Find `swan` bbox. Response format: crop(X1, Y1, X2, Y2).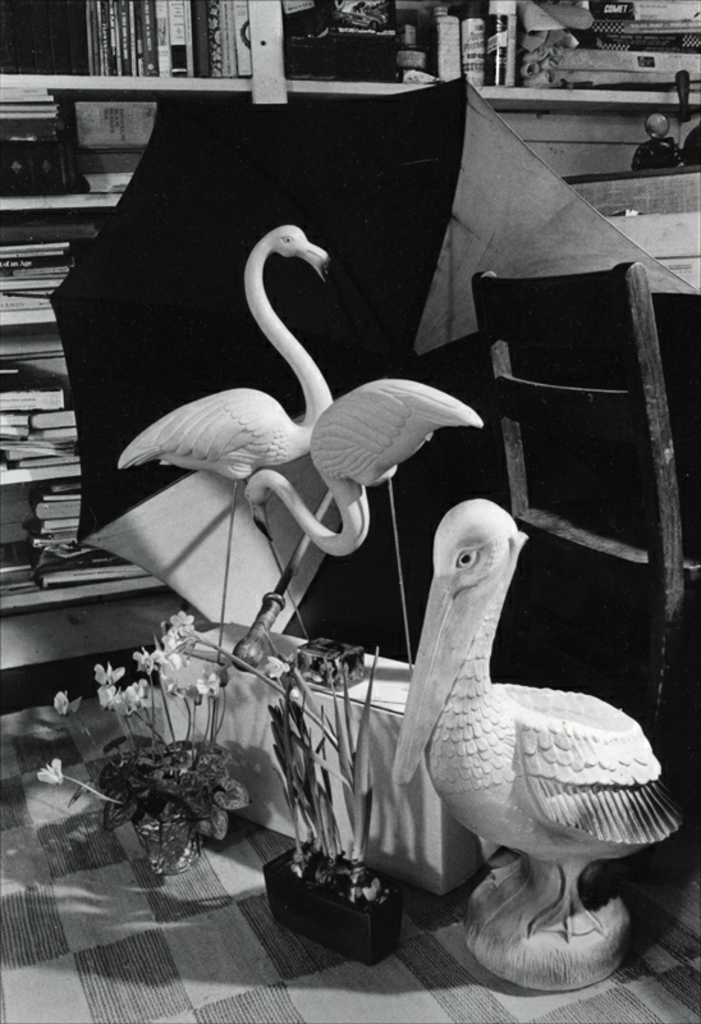
crop(101, 215, 358, 663).
